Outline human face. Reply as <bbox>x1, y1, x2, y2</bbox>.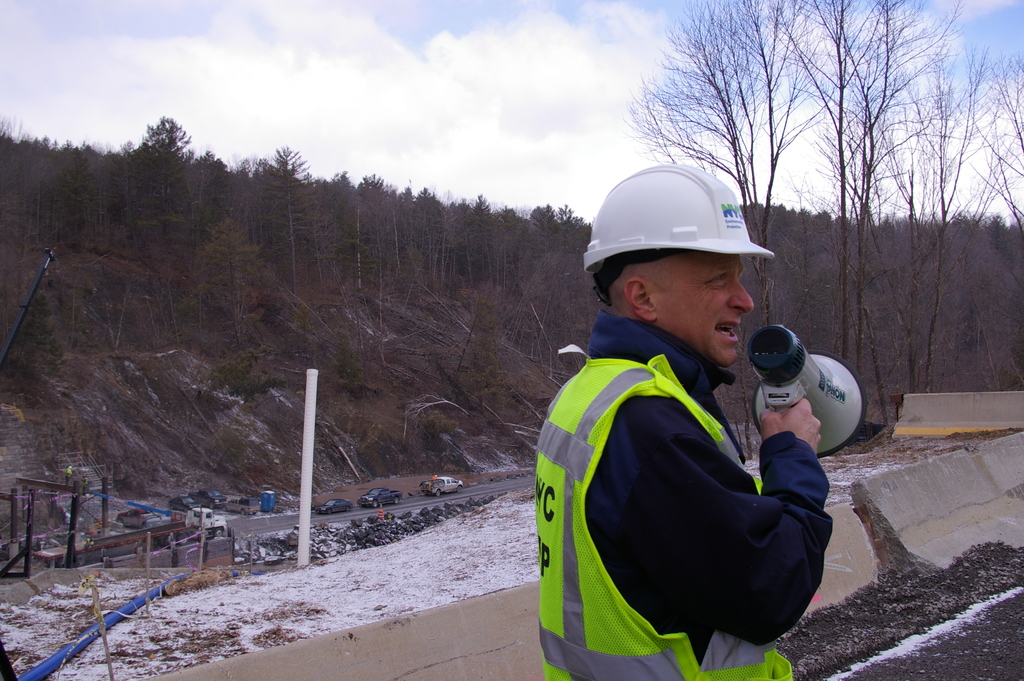
<bbox>657, 254, 751, 364</bbox>.
